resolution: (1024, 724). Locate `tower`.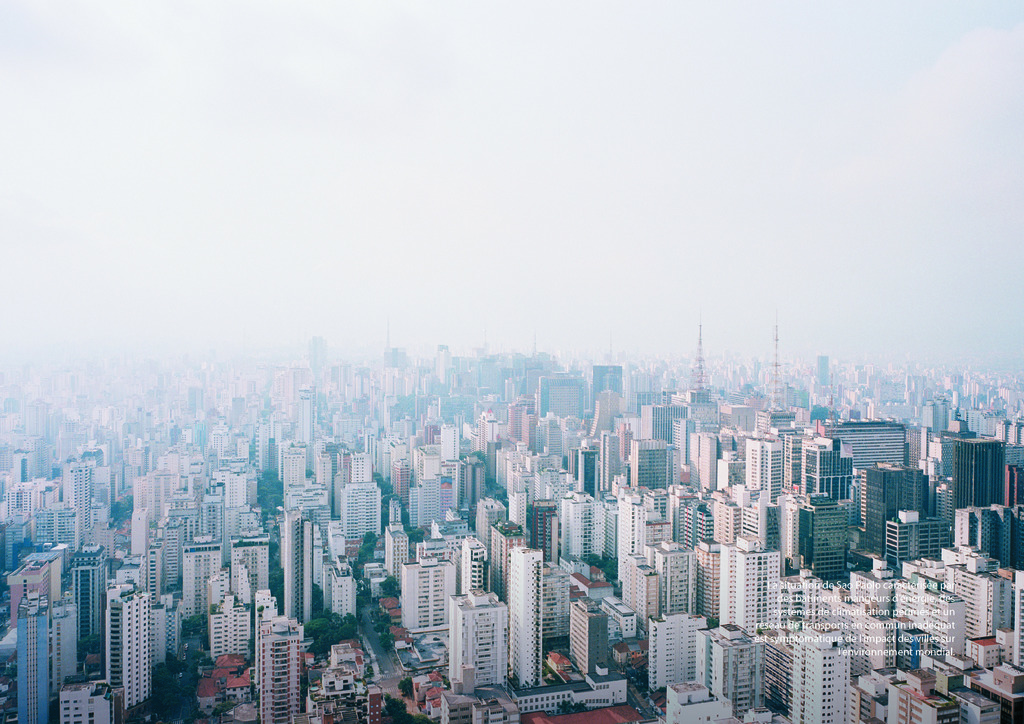
crop(622, 433, 683, 495).
